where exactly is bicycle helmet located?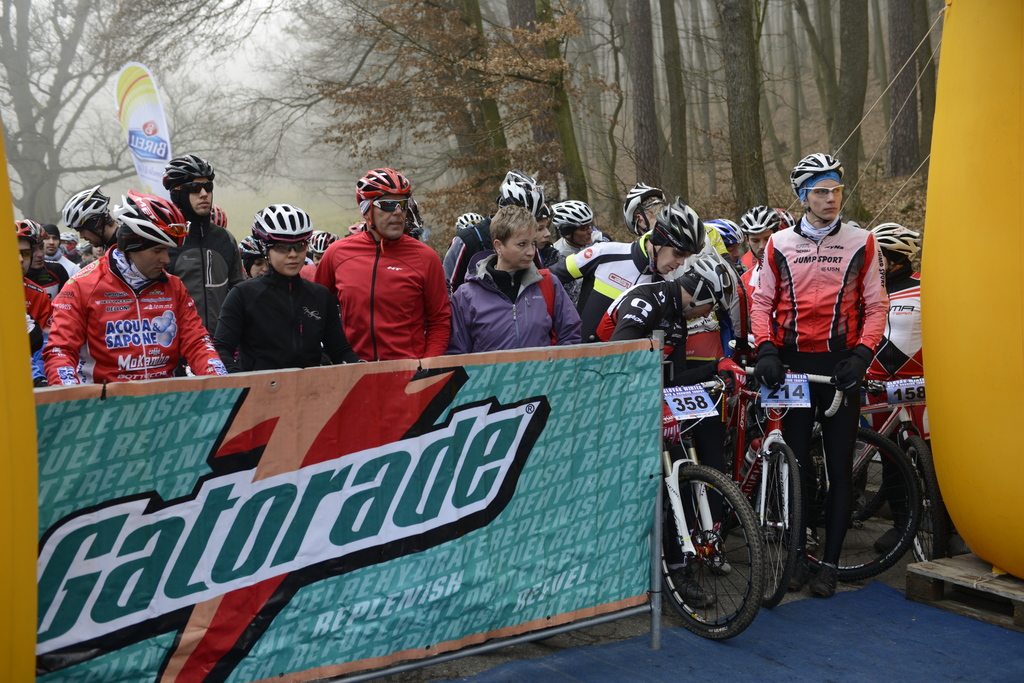
Its bounding box is x1=350, y1=167, x2=413, y2=207.
